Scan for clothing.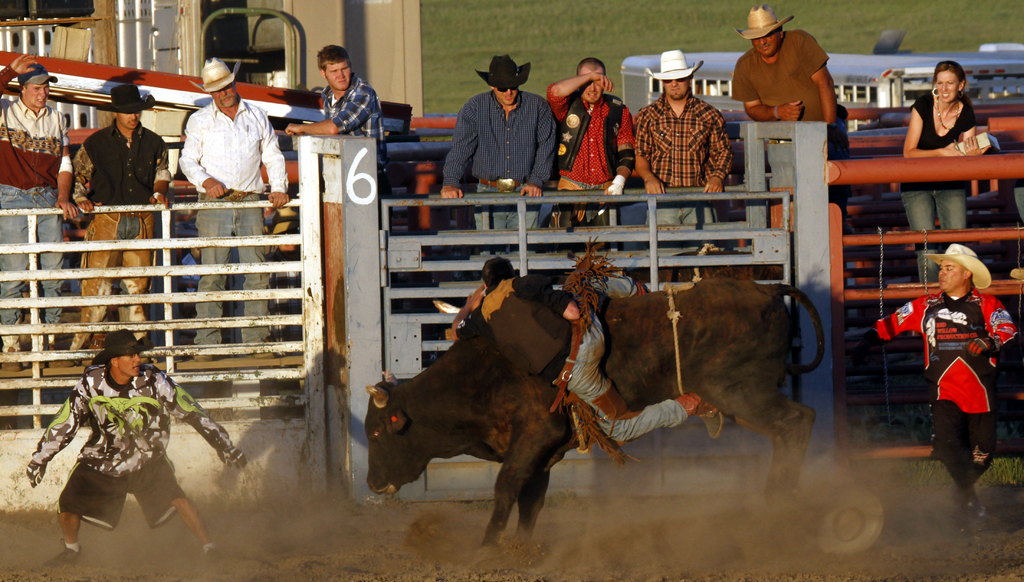
Scan result: 552, 81, 630, 184.
